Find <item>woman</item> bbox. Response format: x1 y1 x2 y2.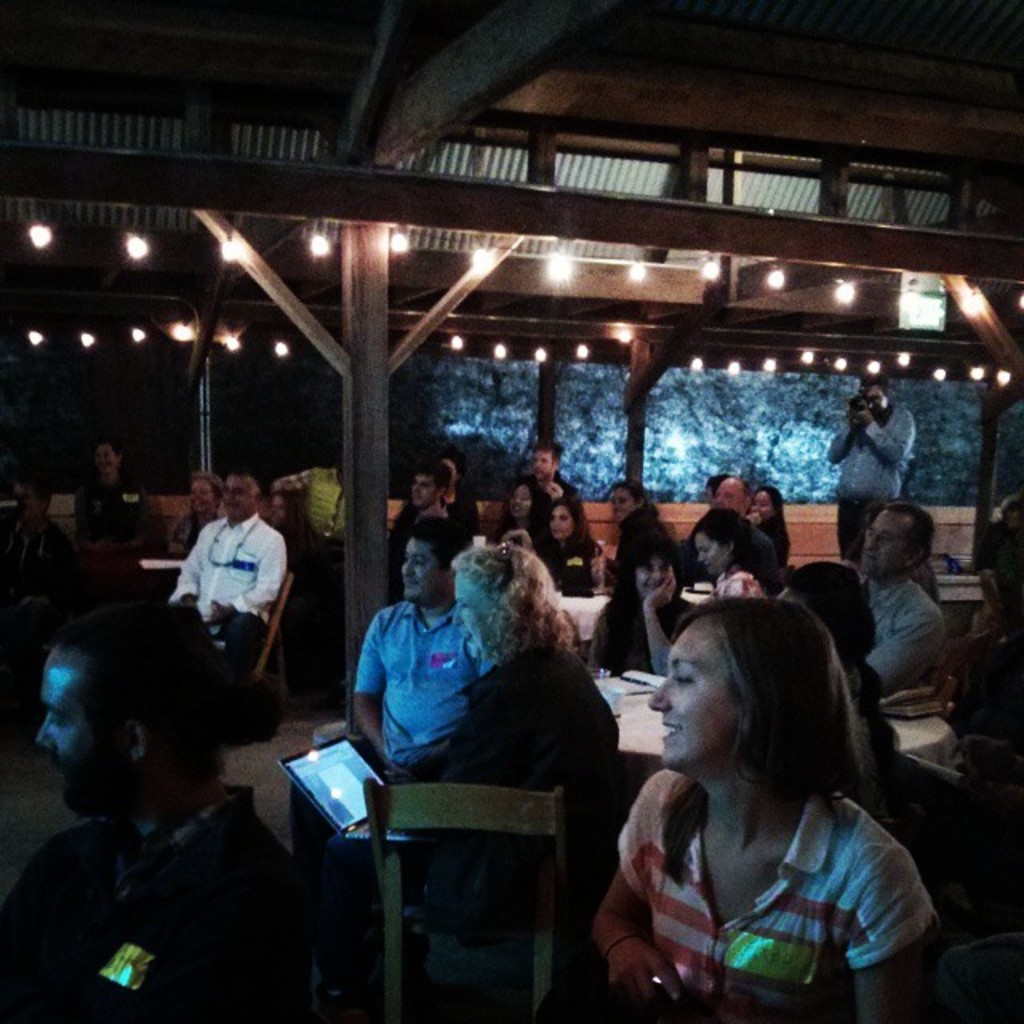
606 472 682 573.
